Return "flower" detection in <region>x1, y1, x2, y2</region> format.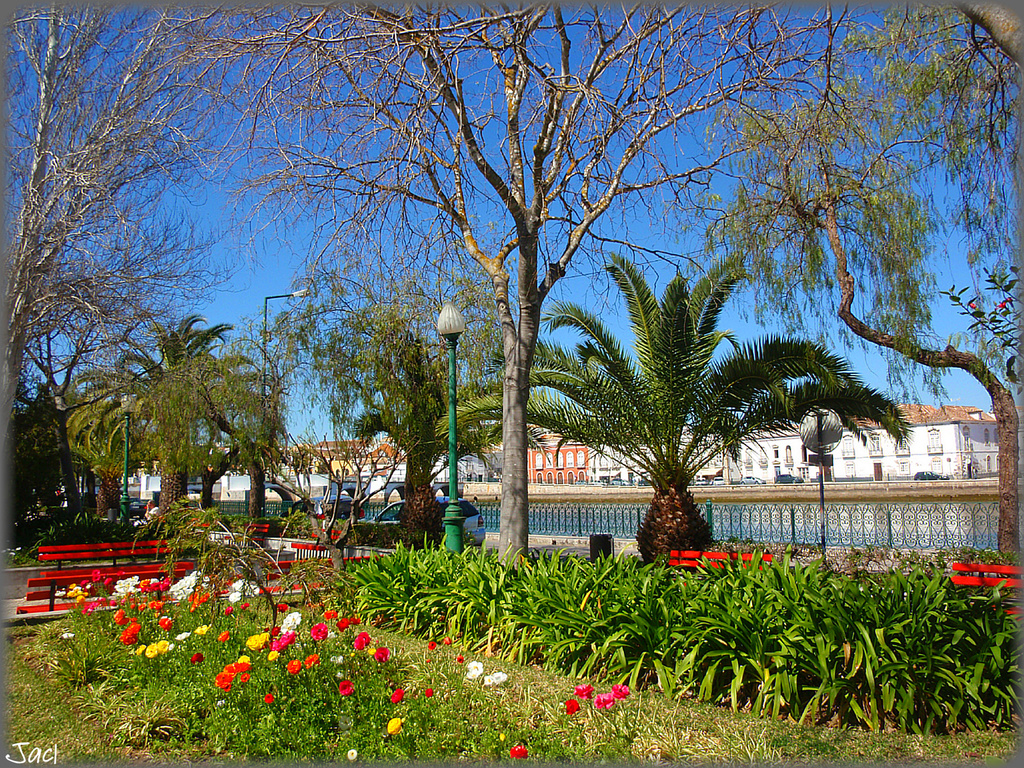
<region>122, 625, 140, 657</region>.
